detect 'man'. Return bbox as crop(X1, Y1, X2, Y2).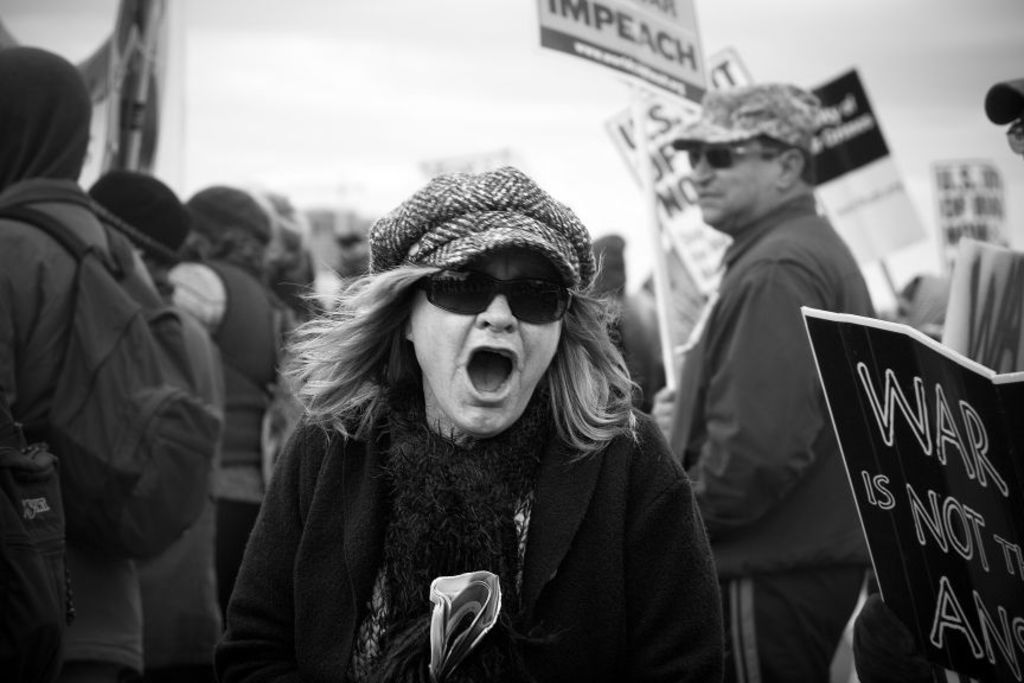
crop(673, 75, 887, 682).
